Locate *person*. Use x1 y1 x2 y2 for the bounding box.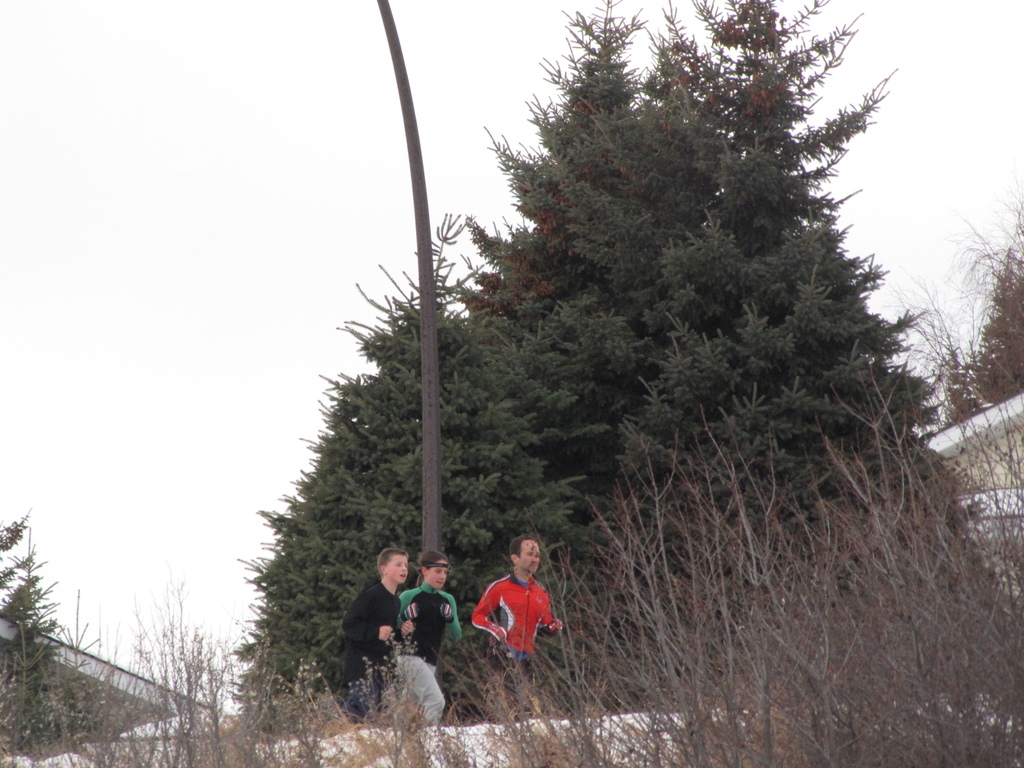
399 548 465 729.
